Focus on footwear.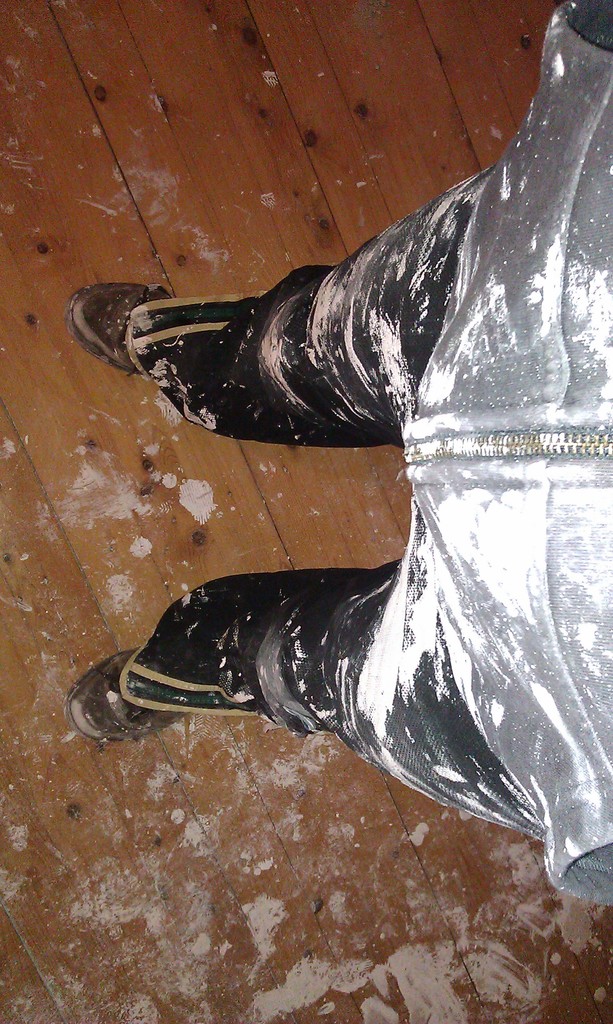
Focused at bbox(70, 648, 191, 741).
